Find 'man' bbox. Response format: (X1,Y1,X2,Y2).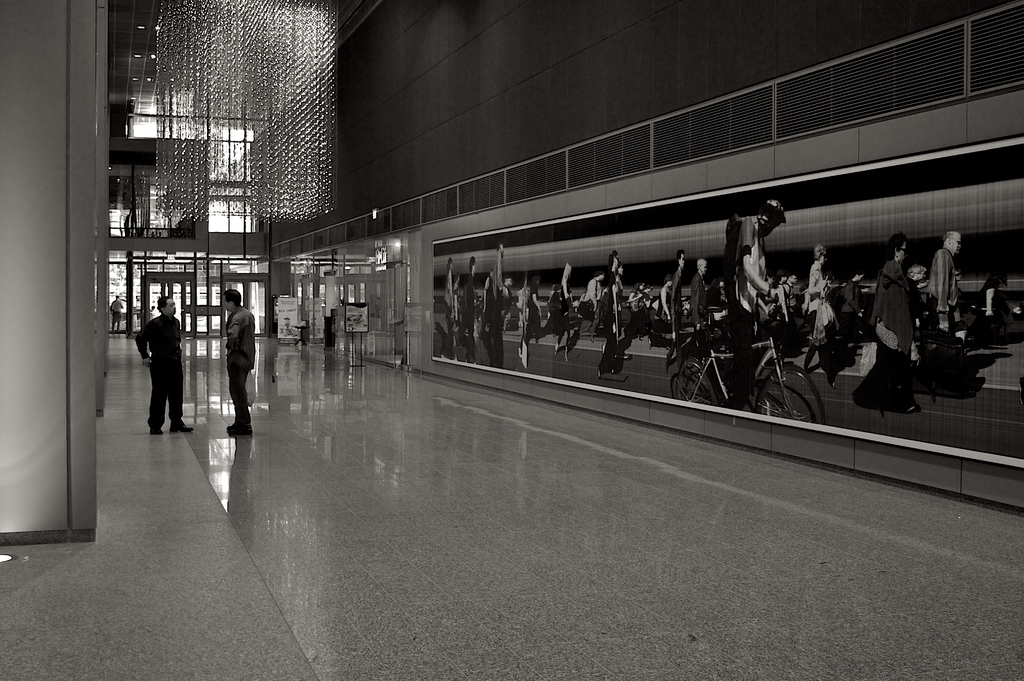
(929,229,963,339).
